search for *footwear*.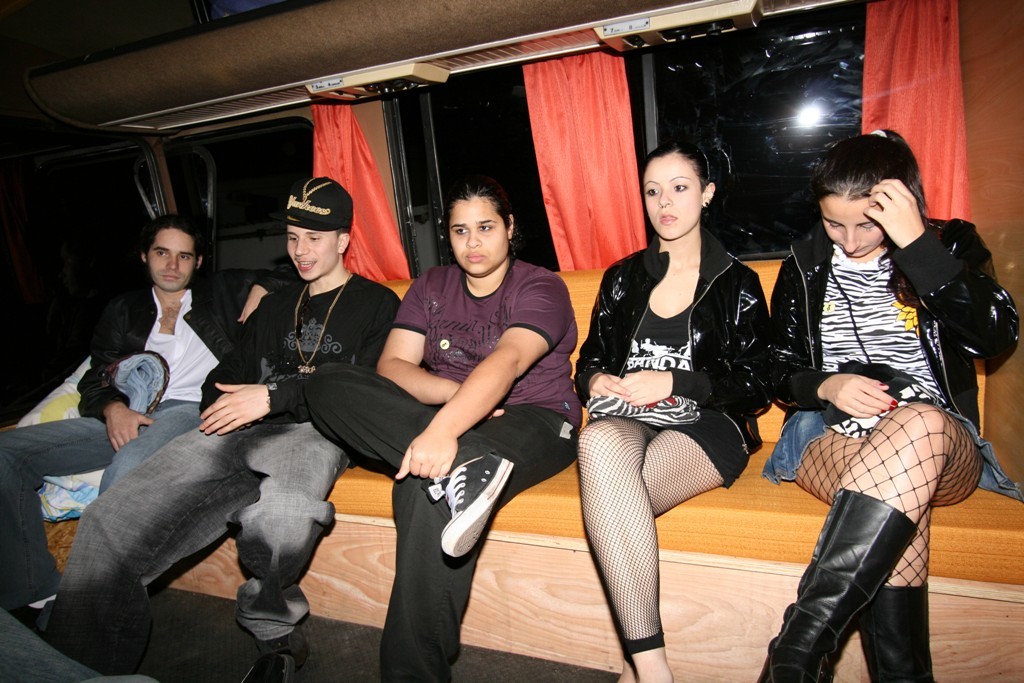
Found at locate(426, 452, 519, 561).
